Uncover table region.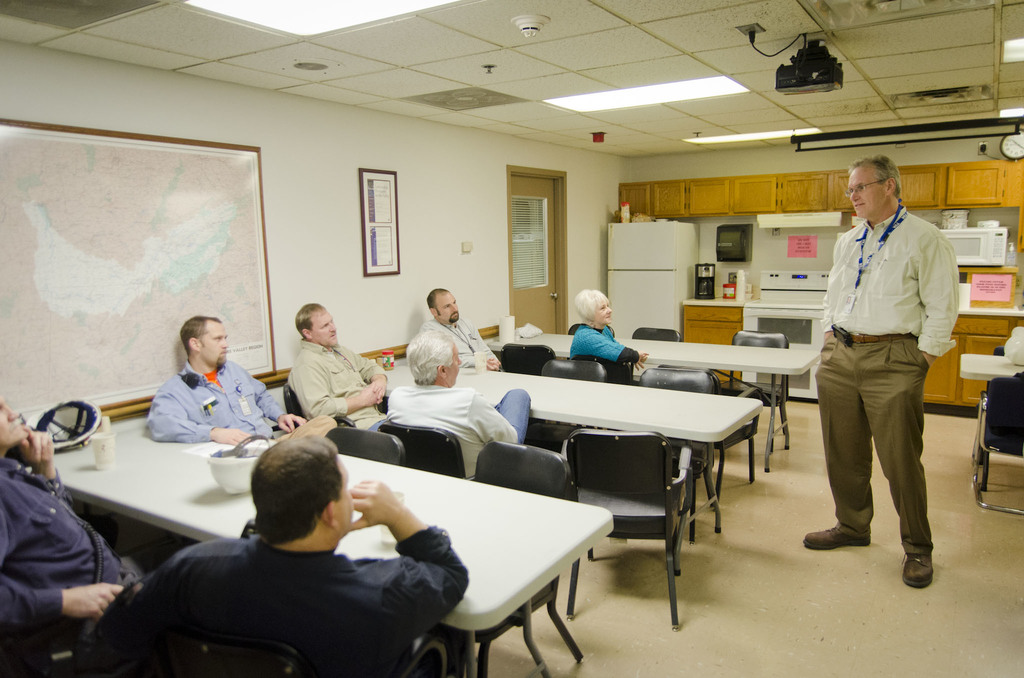
Uncovered: (488,328,824,472).
